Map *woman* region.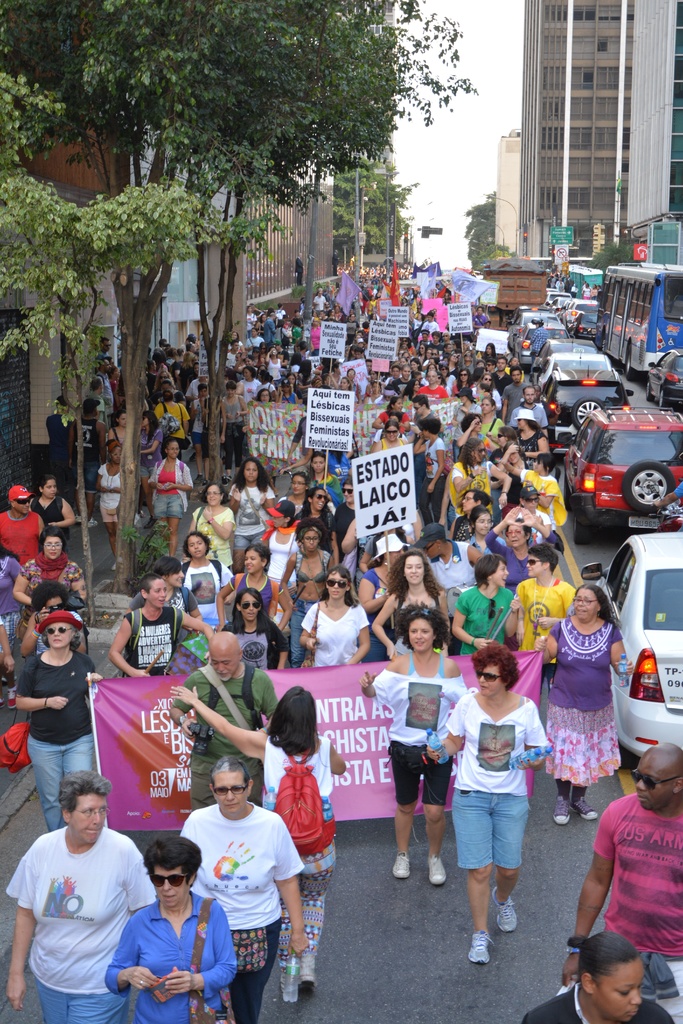
Mapped to x1=415, y1=413, x2=448, y2=527.
